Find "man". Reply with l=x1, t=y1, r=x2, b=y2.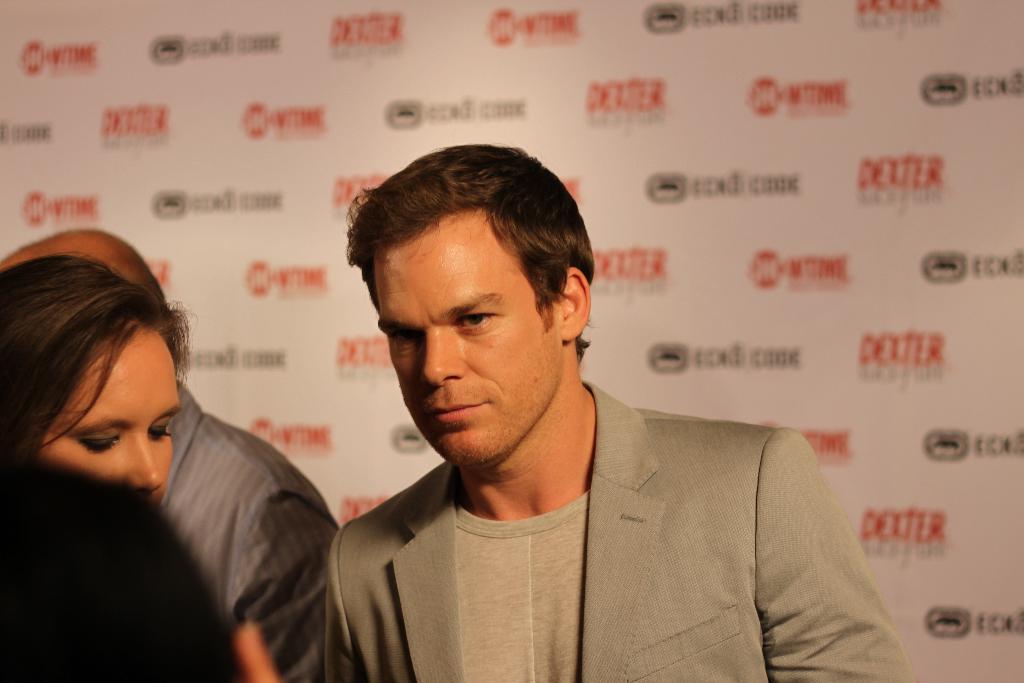
l=0, t=231, r=339, b=680.
